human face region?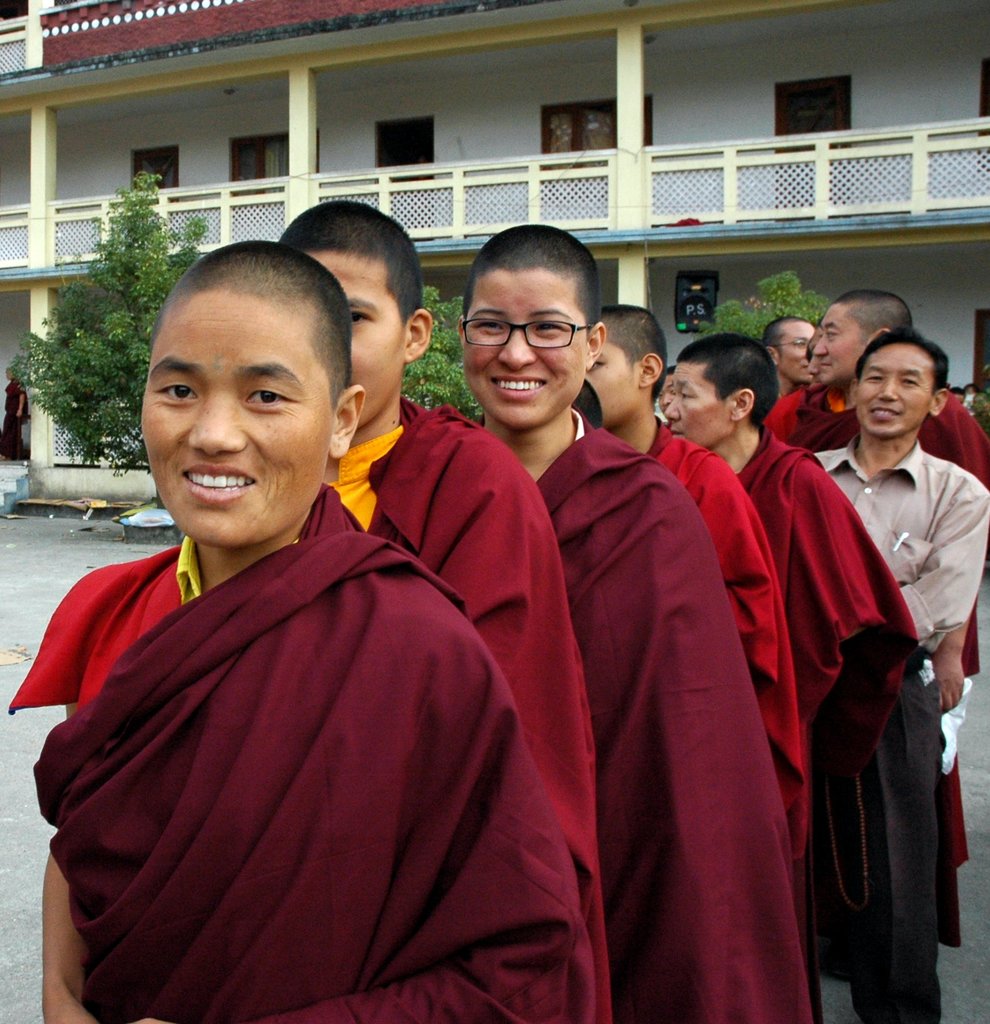
bbox(591, 337, 642, 424)
